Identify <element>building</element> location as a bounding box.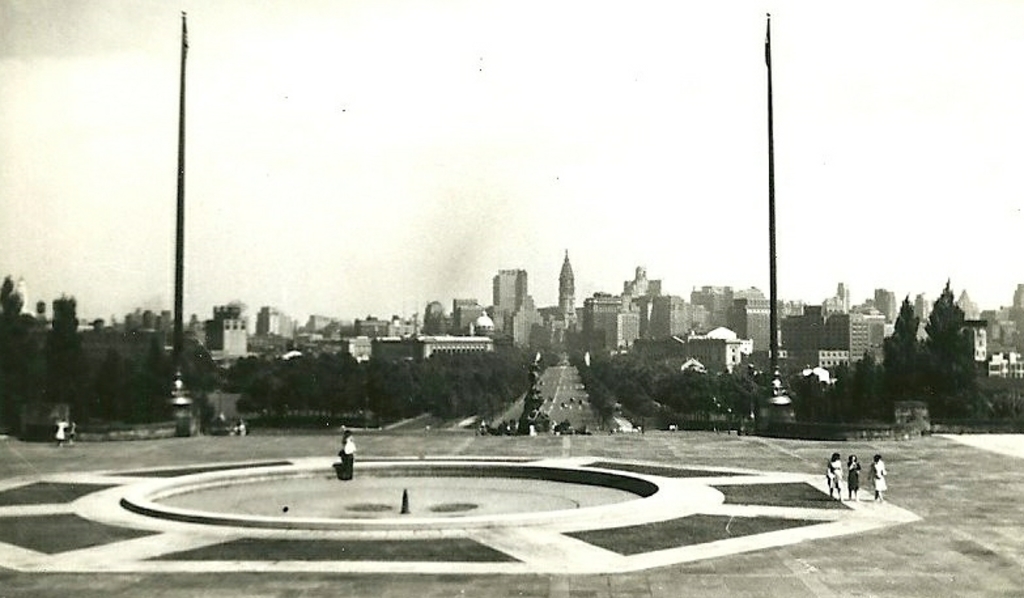
653:290:688:336.
